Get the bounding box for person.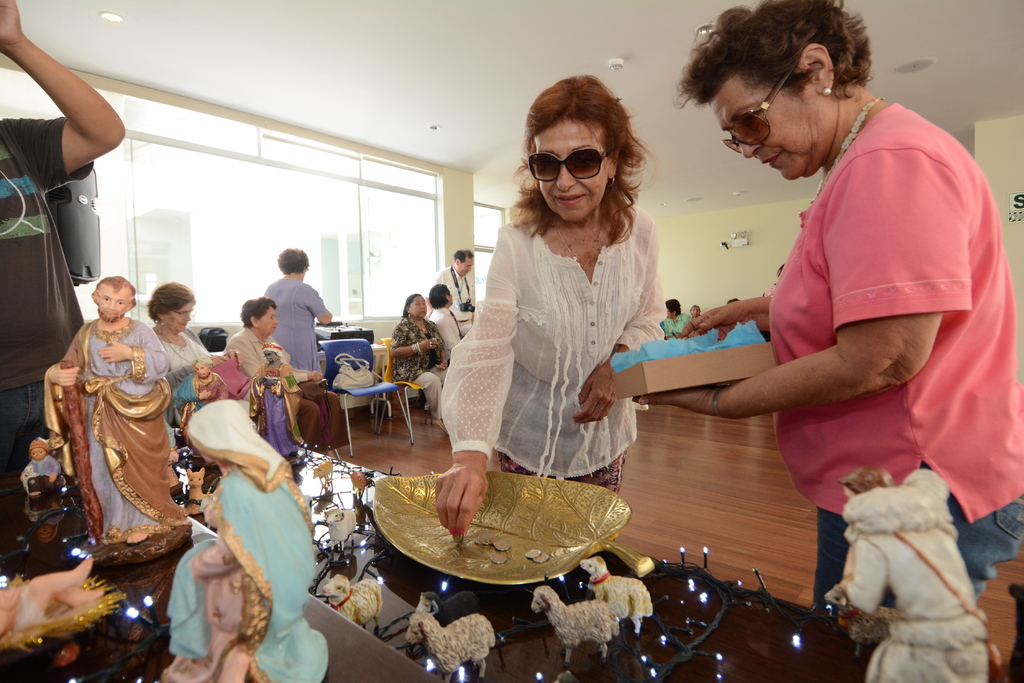
rect(375, 297, 435, 422).
